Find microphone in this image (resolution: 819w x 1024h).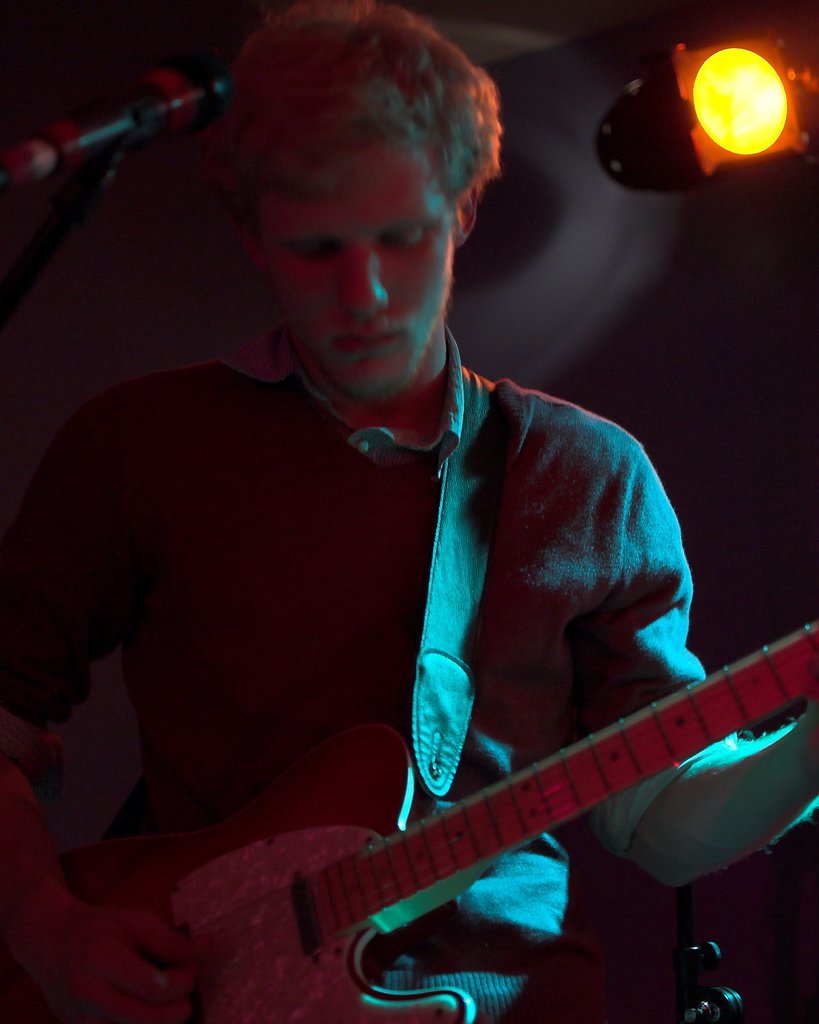
BBox(24, 60, 223, 182).
